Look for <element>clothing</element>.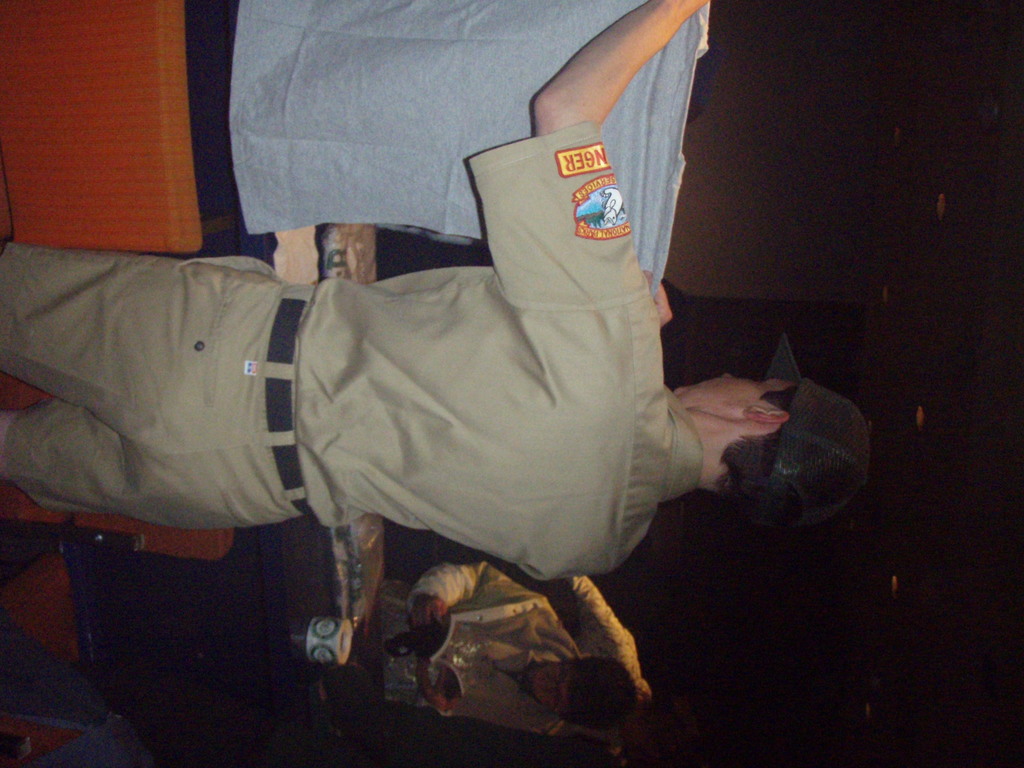
Found: detection(225, 0, 701, 276).
